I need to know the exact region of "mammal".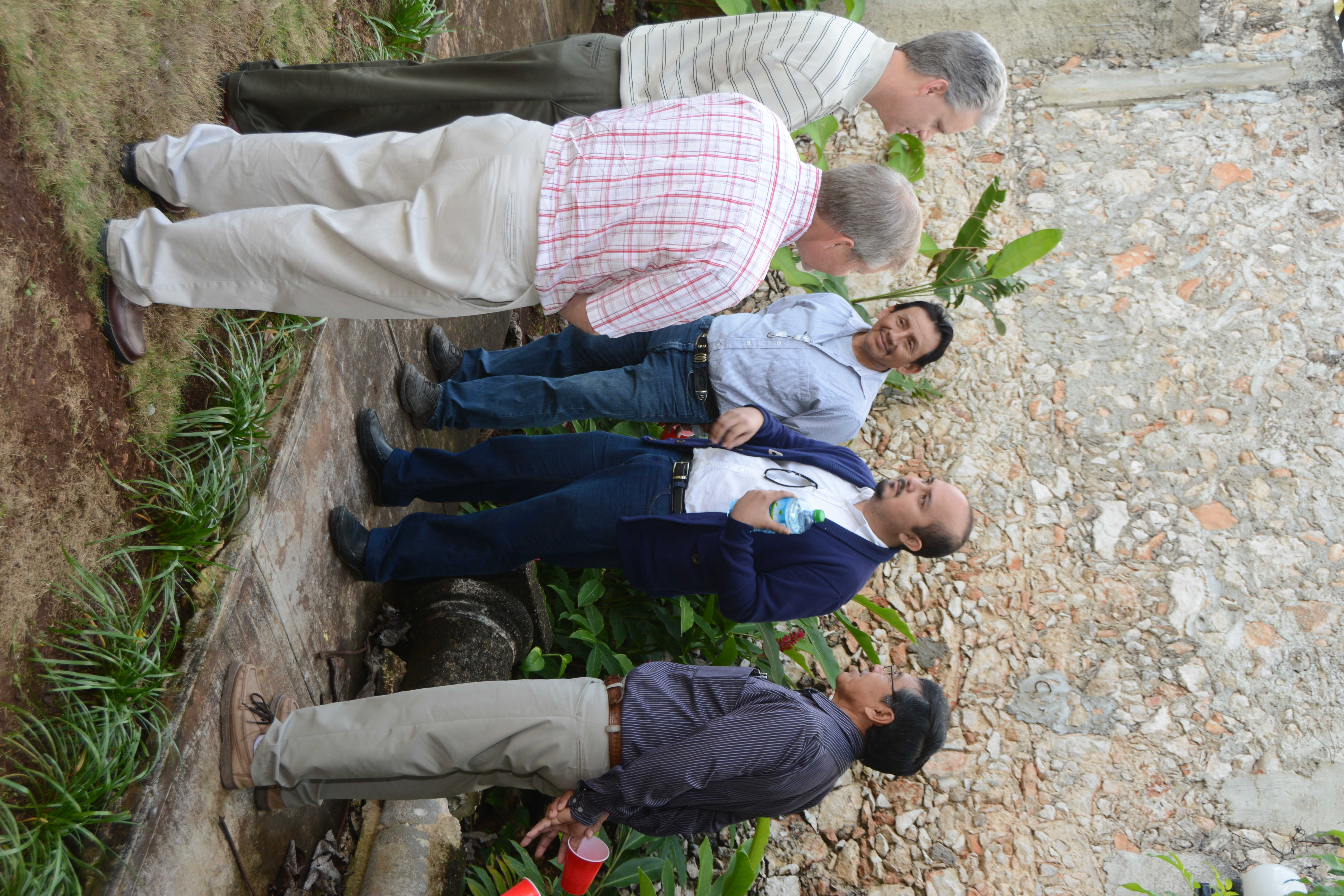
Region: {"x1": 53, "y1": 145, "x2": 211, "y2": 187}.
